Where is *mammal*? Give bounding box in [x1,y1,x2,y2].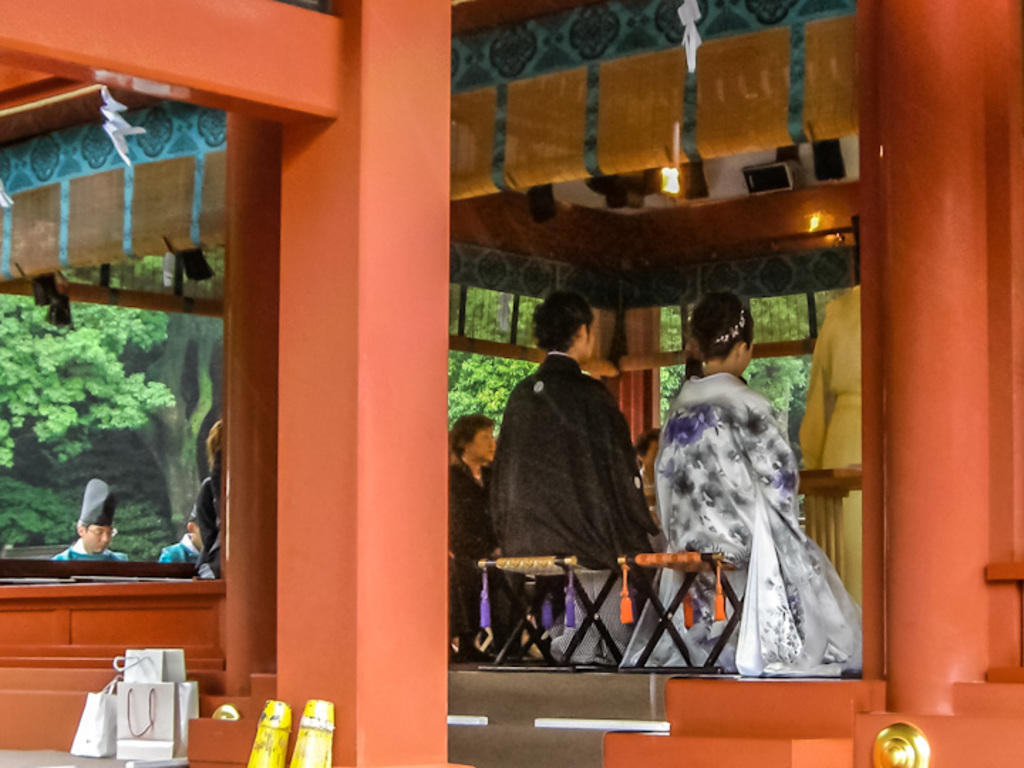
[643,314,829,653].
